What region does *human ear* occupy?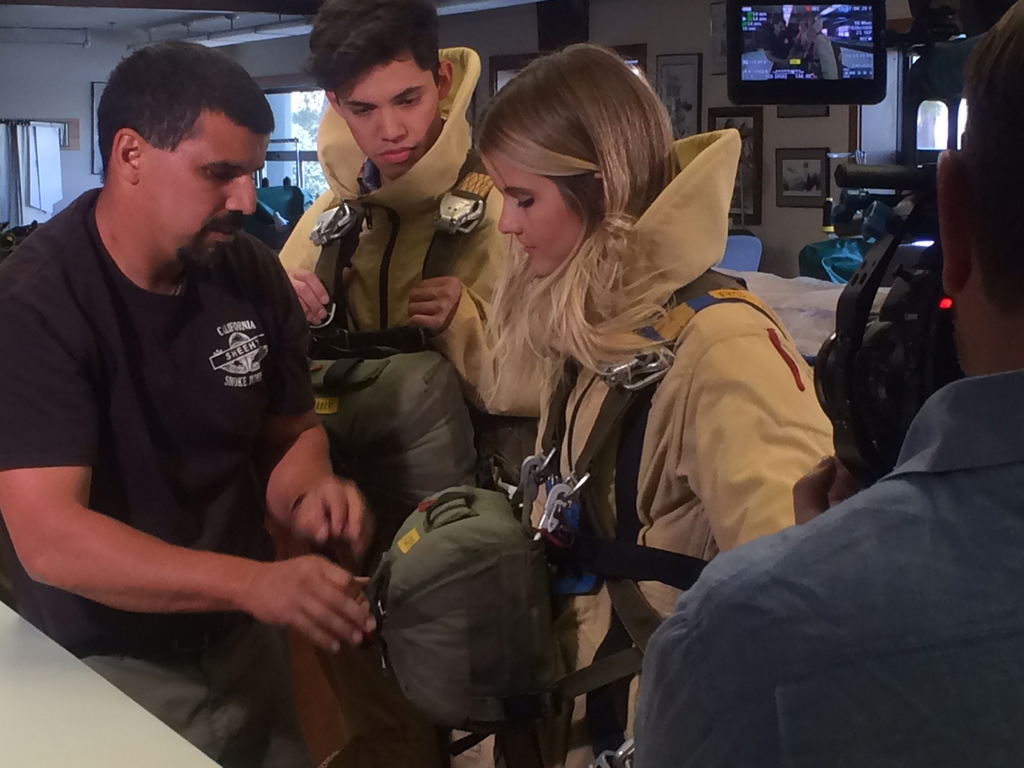
Rect(936, 148, 969, 295).
